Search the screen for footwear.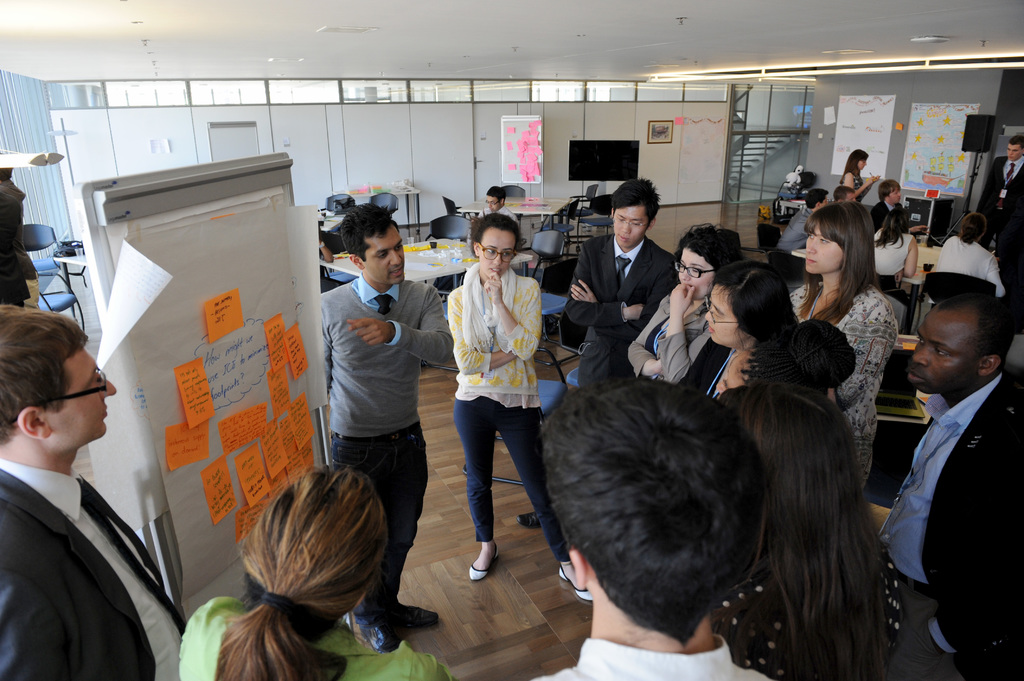
Found at {"left": 356, "top": 617, "right": 404, "bottom": 653}.
